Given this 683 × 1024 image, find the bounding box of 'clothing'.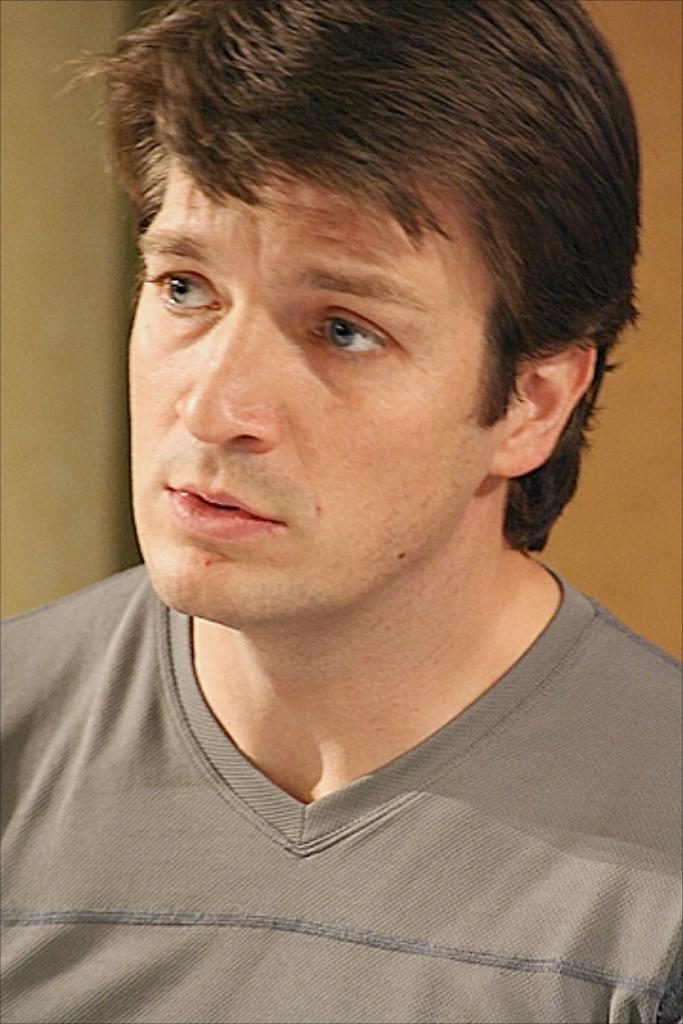
bbox=[0, 559, 681, 1022].
